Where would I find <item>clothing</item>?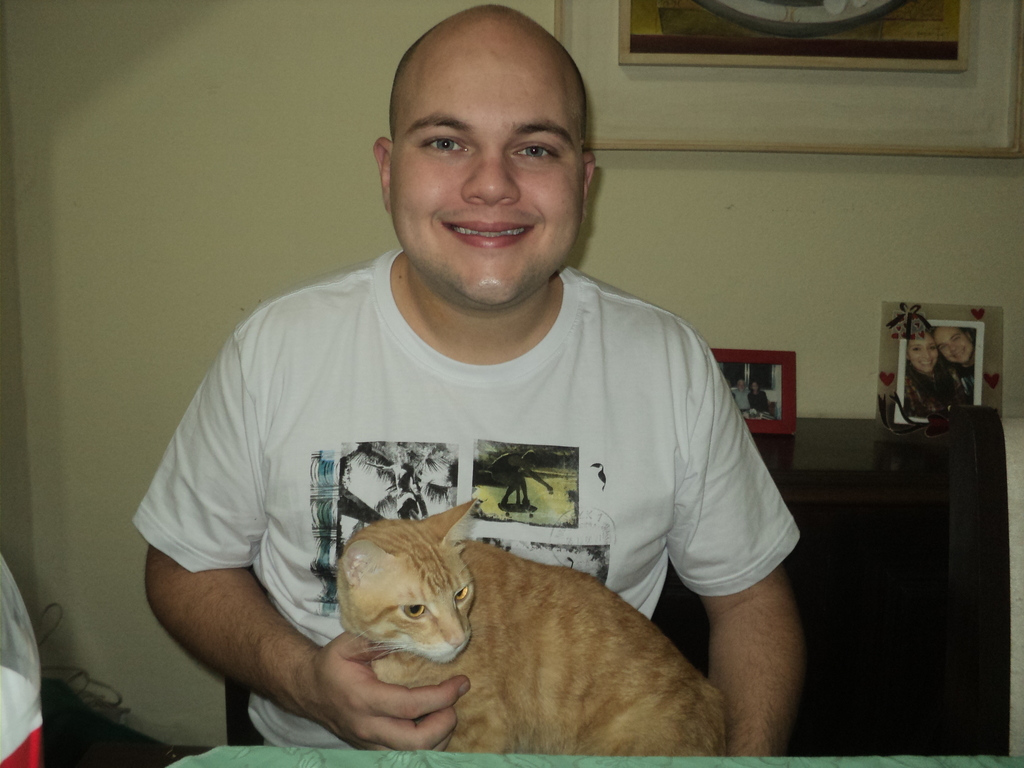
At <bbox>909, 365, 951, 409</bbox>.
